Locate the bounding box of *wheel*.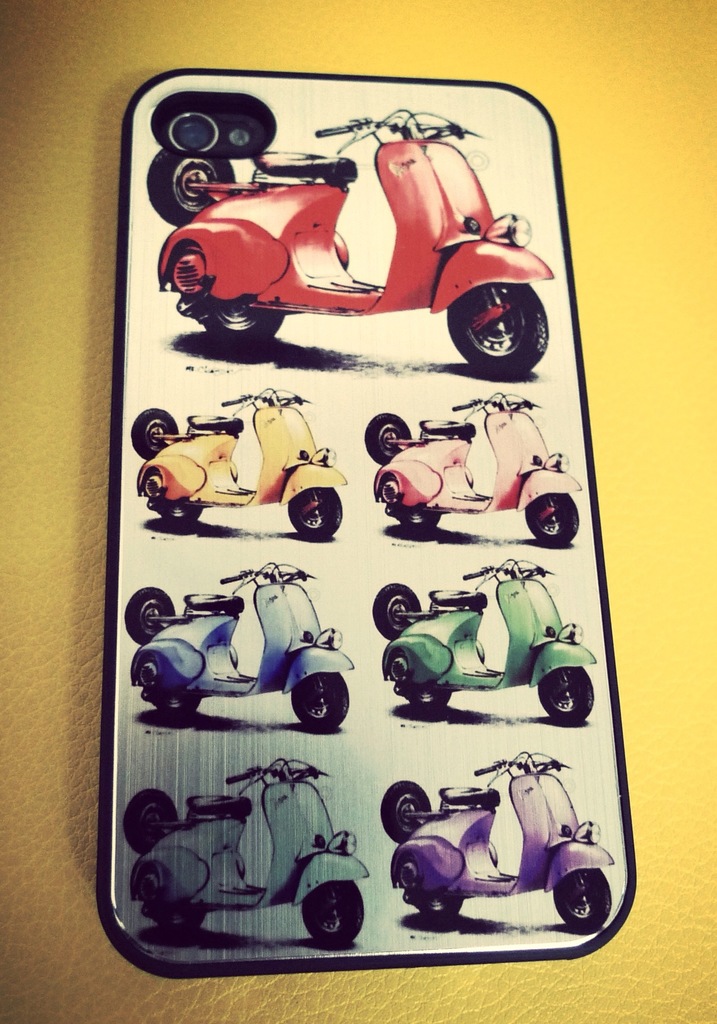
Bounding box: x1=150, y1=692, x2=201, y2=719.
